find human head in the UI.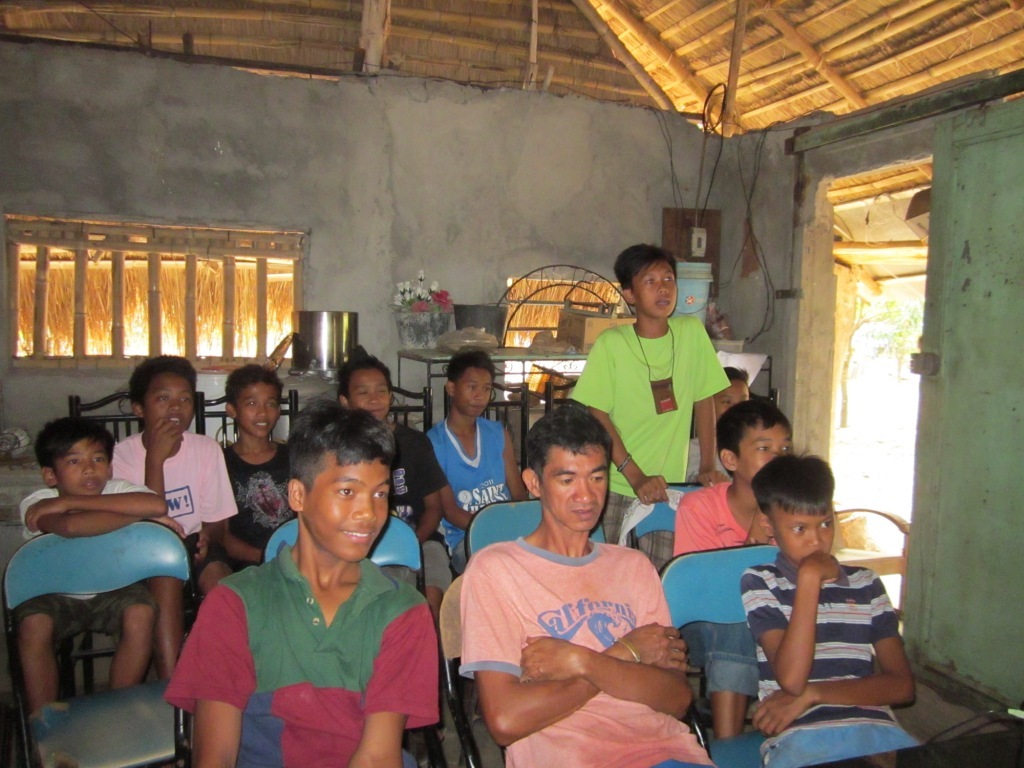
UI element at crop(337, 352, 392, 422).
